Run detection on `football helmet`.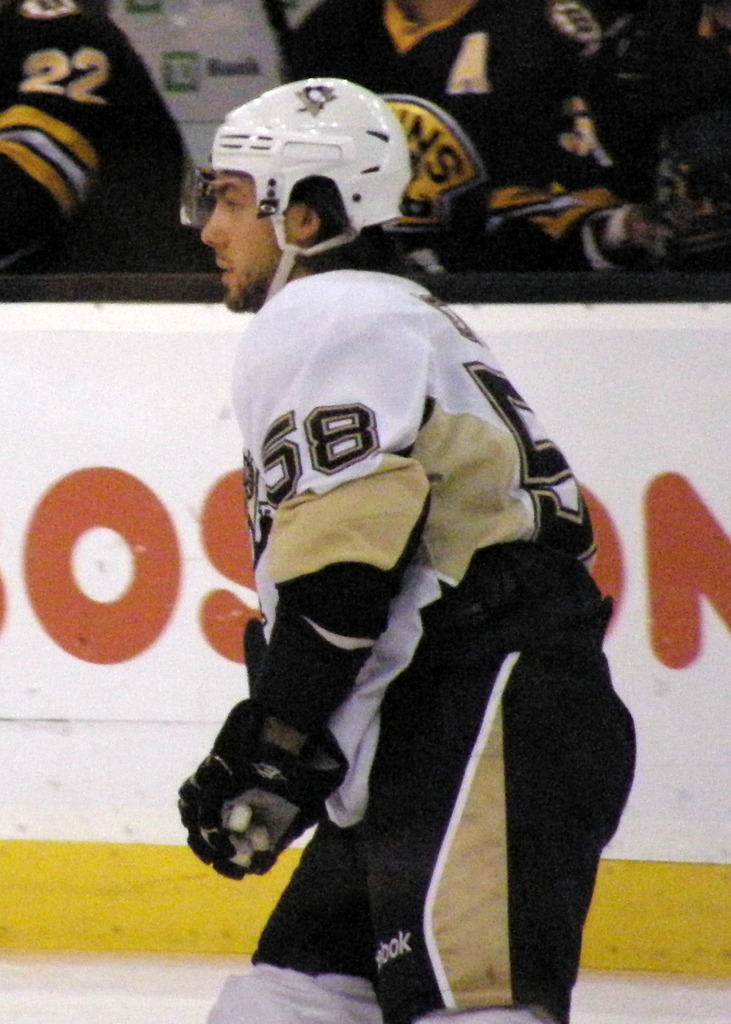
Result: locate(176, 76, 407, 316).
